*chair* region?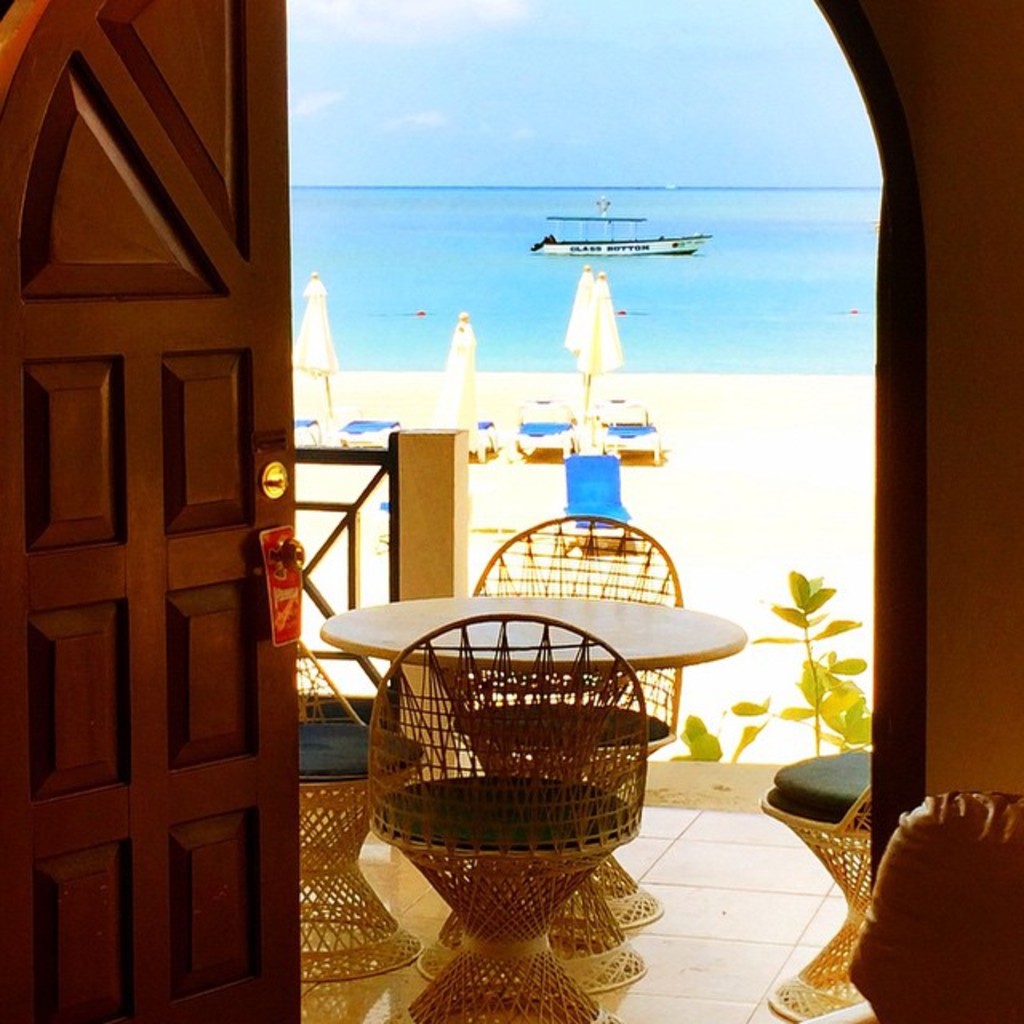
[x1=288, y1=421, x2=325, y2=446]
